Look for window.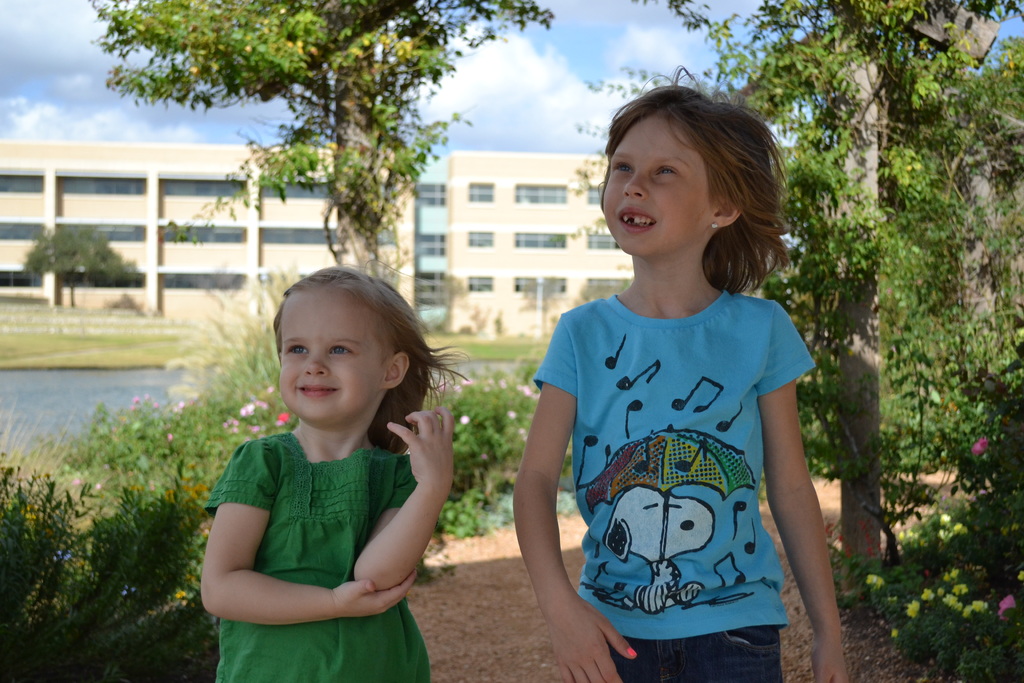
Found: bbox(264, 176, 326, 205).
